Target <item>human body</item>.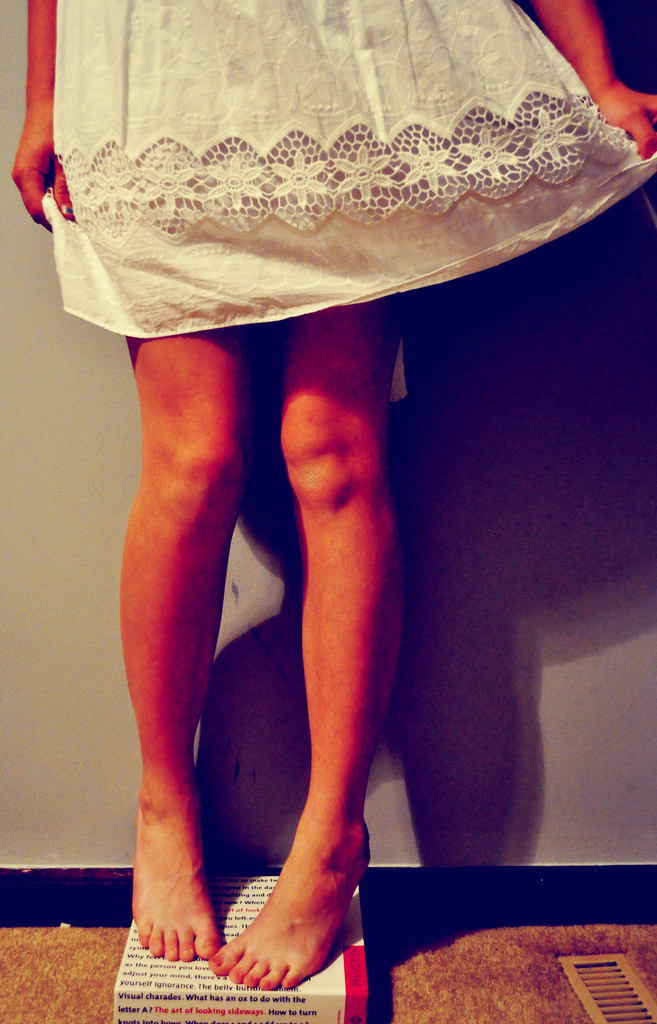
Target region: {"x1": 8, "y1": 0, "x2": 656, "y2": 990}.
